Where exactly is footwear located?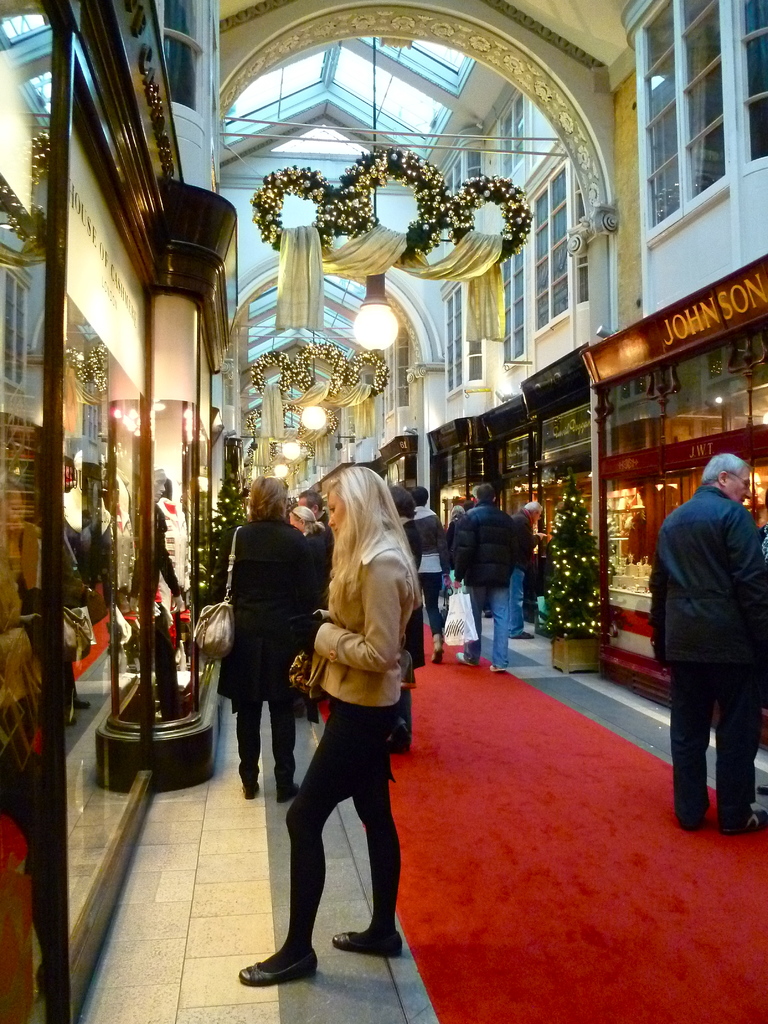
Its bounding box is [274, 778, 302, 805].
